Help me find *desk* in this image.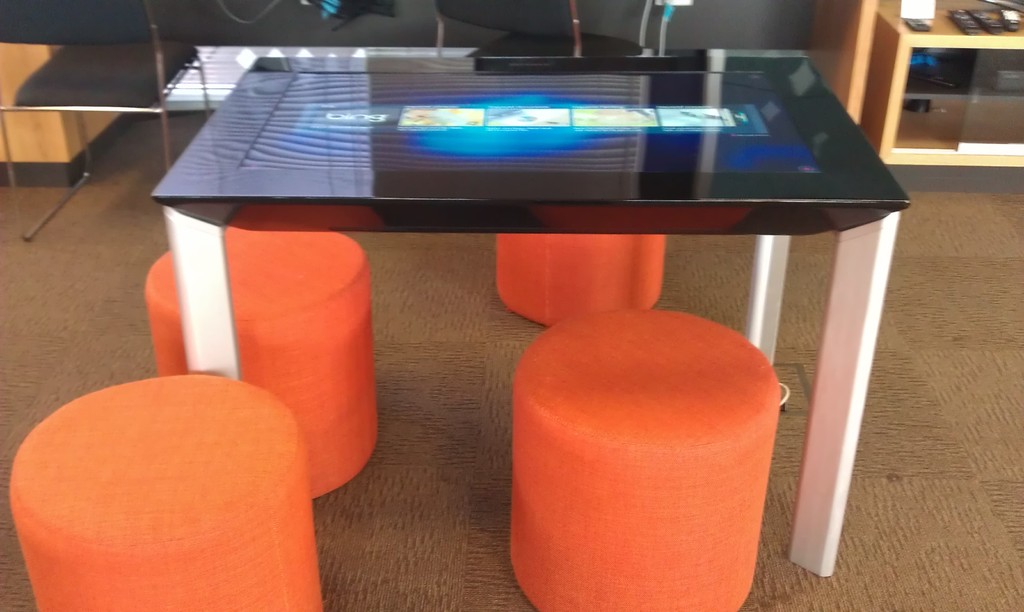
Found it: (133,23,945,499).
